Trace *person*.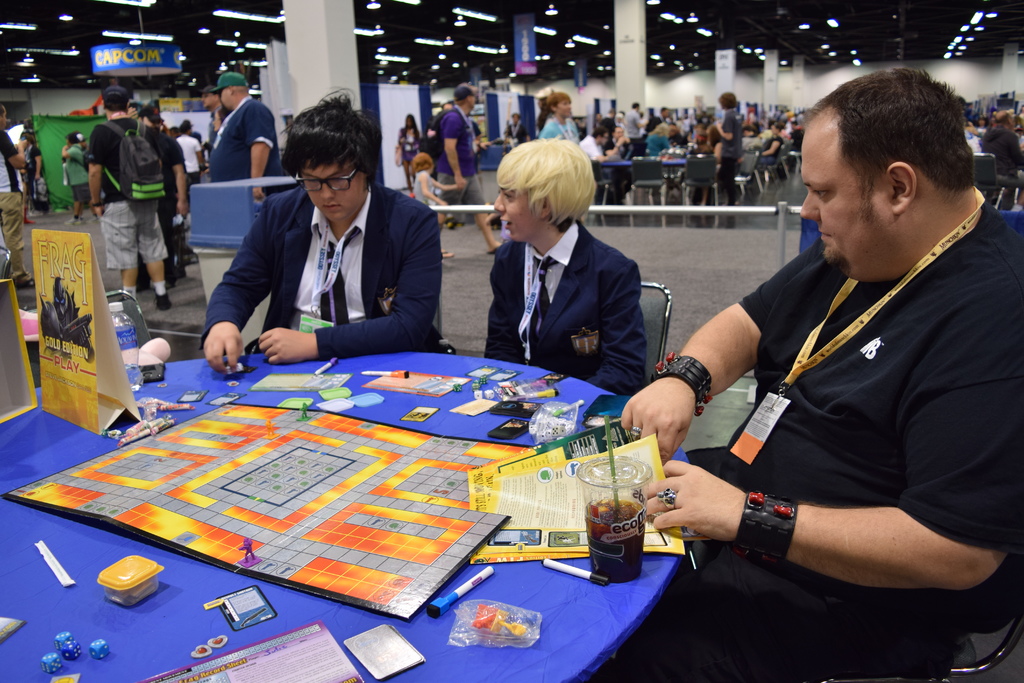
Traced to x1=397, y1=105, x2=417, y2=173.
